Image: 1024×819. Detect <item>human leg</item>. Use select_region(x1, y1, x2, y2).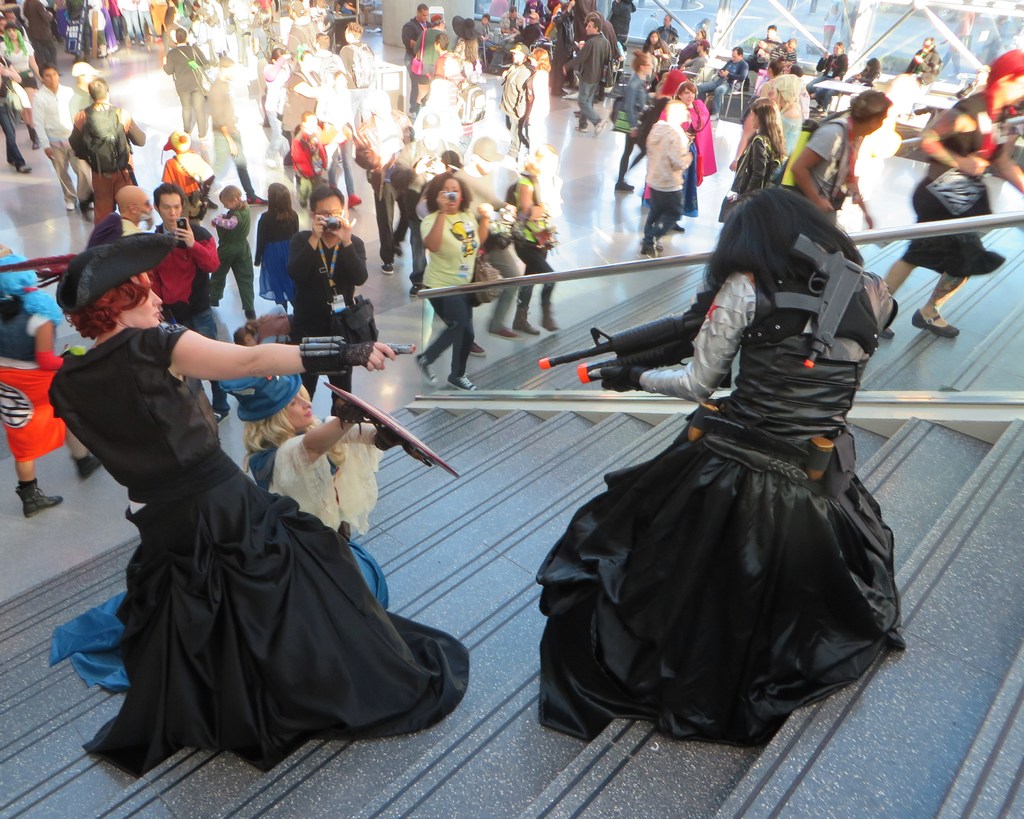
select_region(400, 50, 419, 120).
